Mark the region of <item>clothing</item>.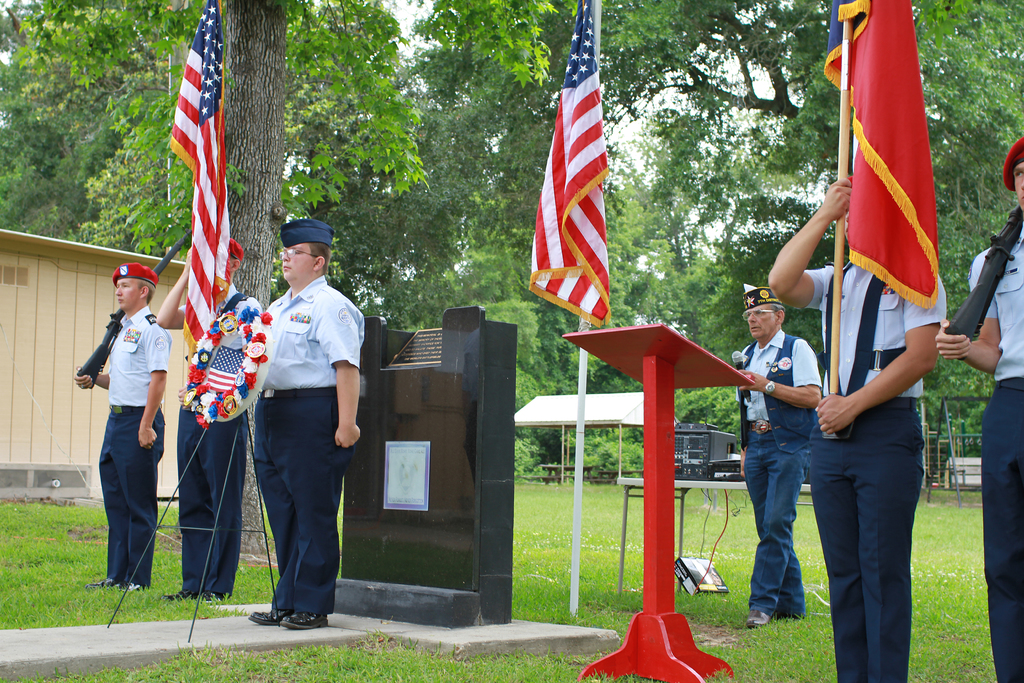
Region: (x1=973, y1=231, x2=1023, y2=682).
